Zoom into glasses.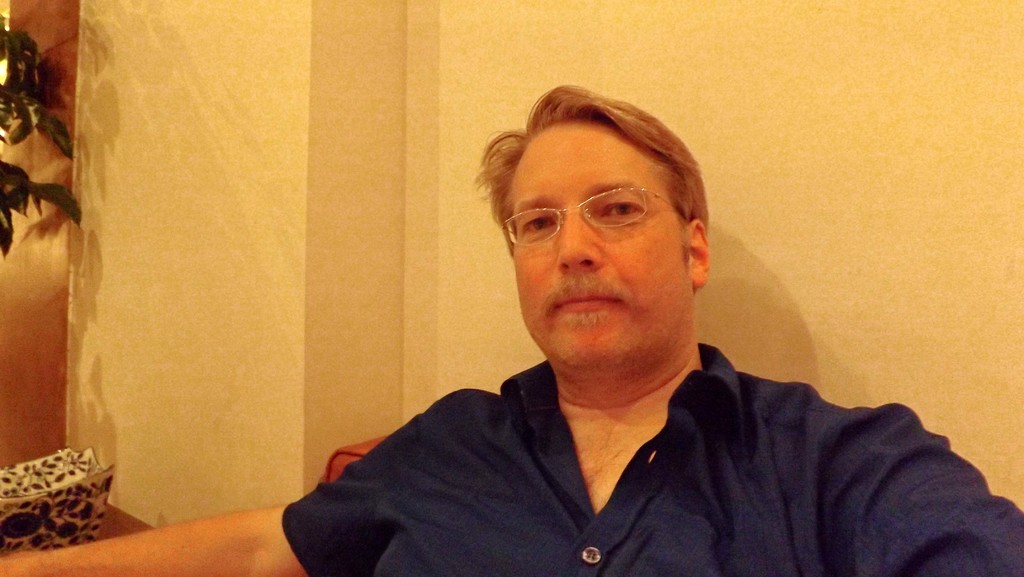
Zoom target: pyautogui.locateOnScreen(500, 186, 692, 246).
